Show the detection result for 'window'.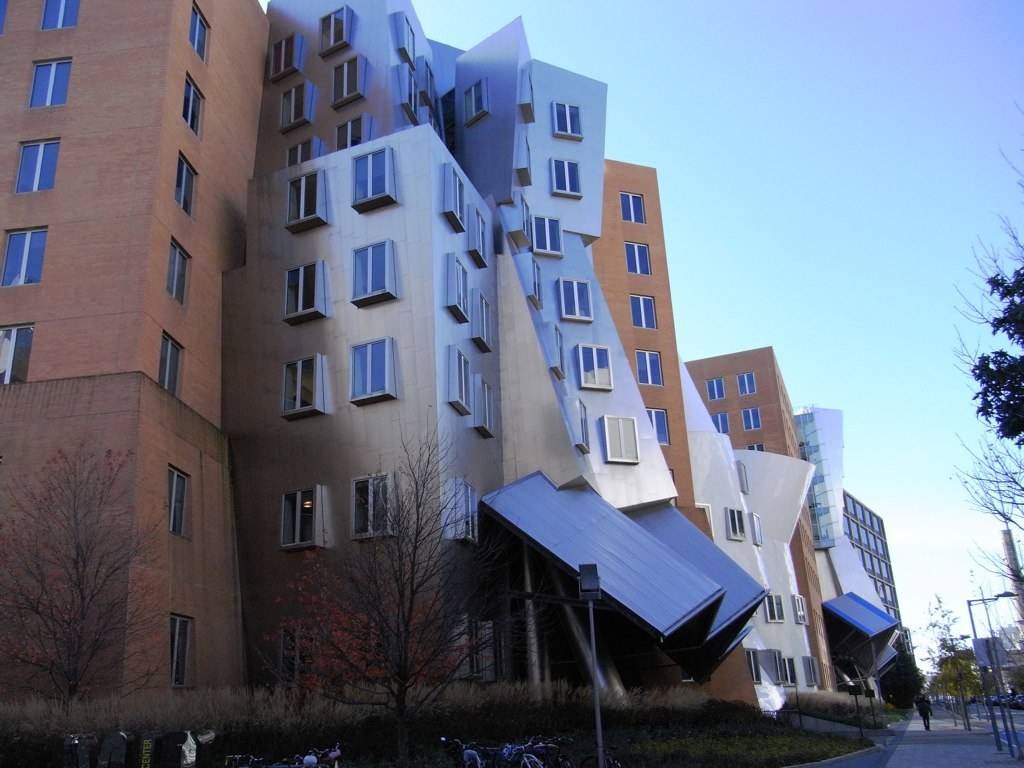
l=557, t=102, r=585, b=142.
